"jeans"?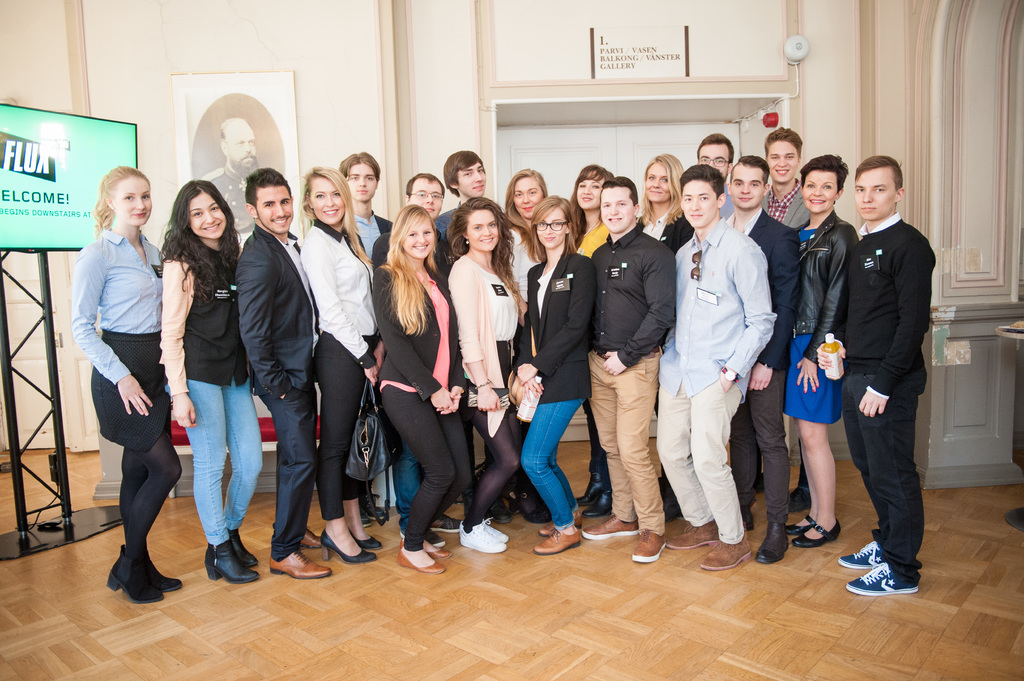
crop(401, 444, 425, 528)
